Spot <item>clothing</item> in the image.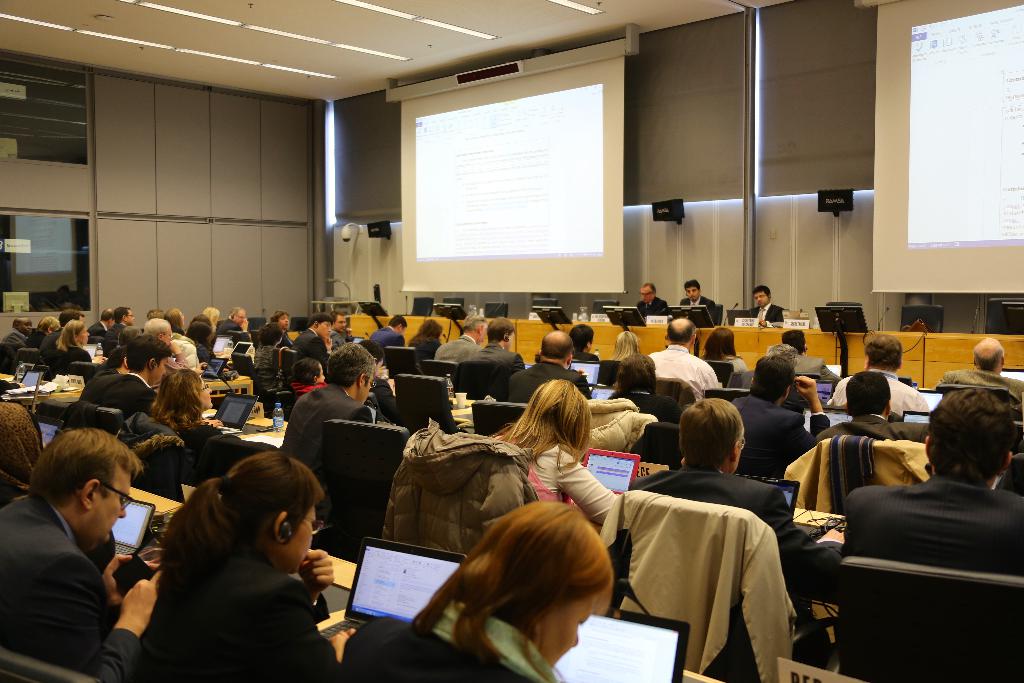
<item>clothing</item> found at <box>719,353,744,369</box>.
